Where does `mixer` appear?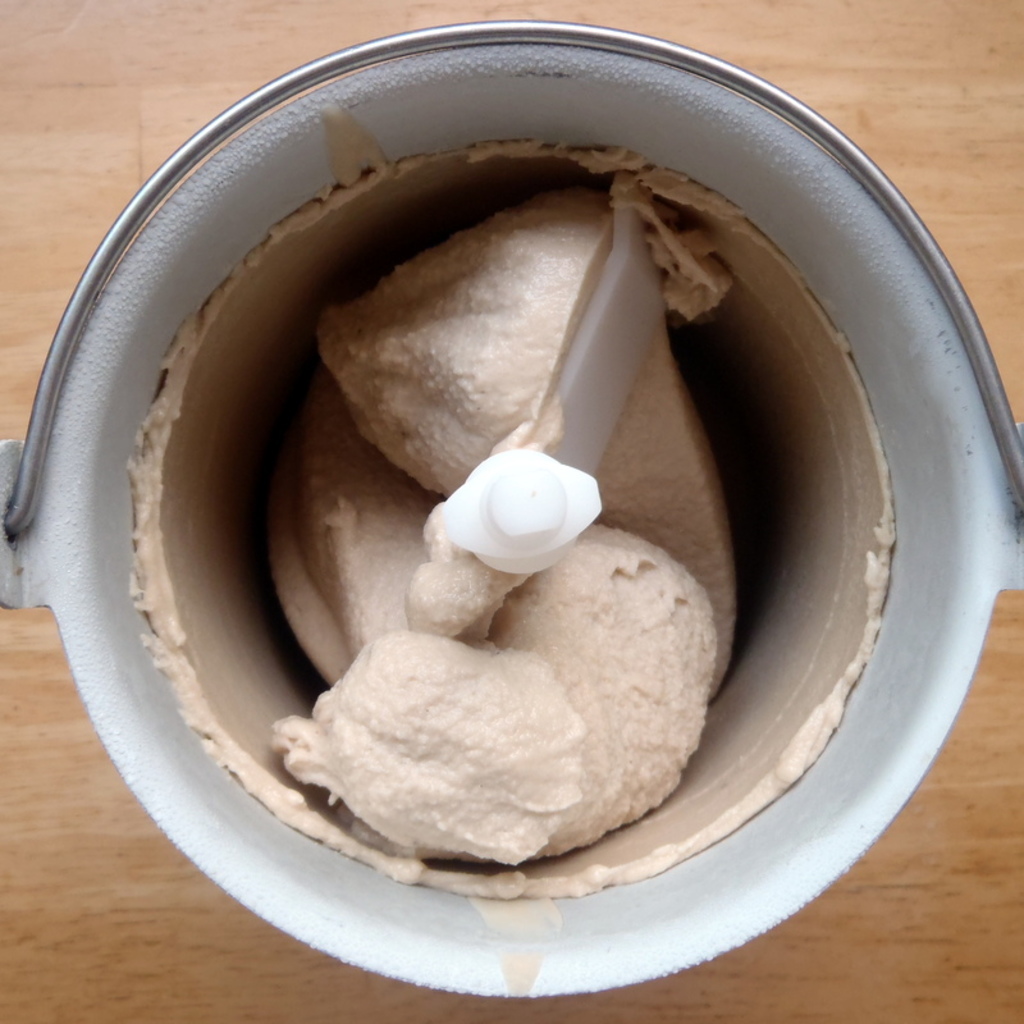
Appears at 0 15 1023 1001.
